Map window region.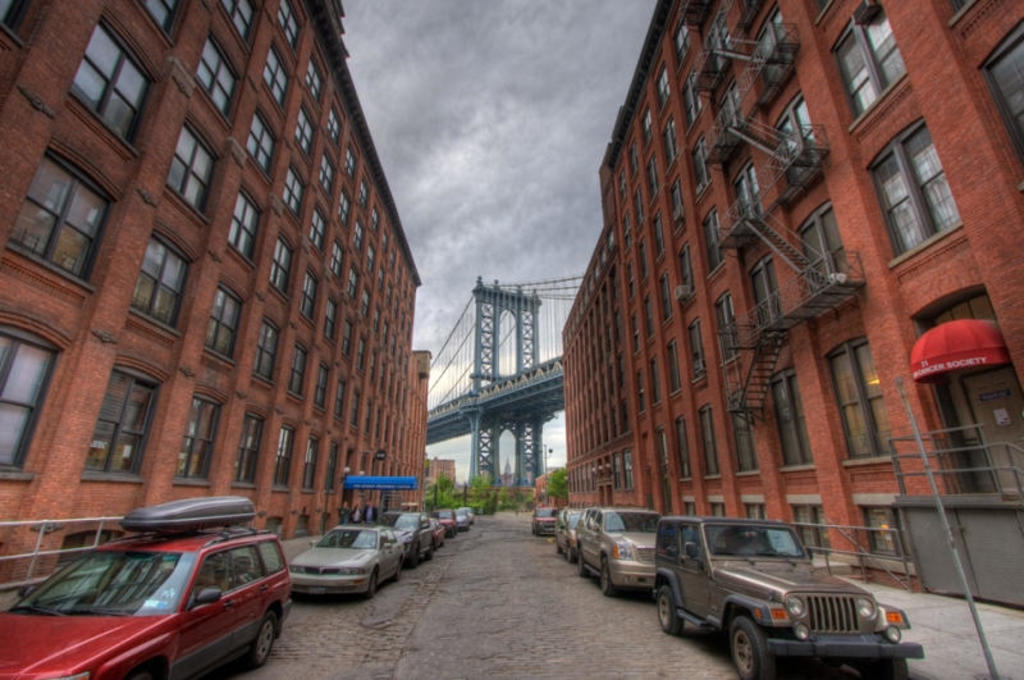
Mapped to 730:156:764:229.
